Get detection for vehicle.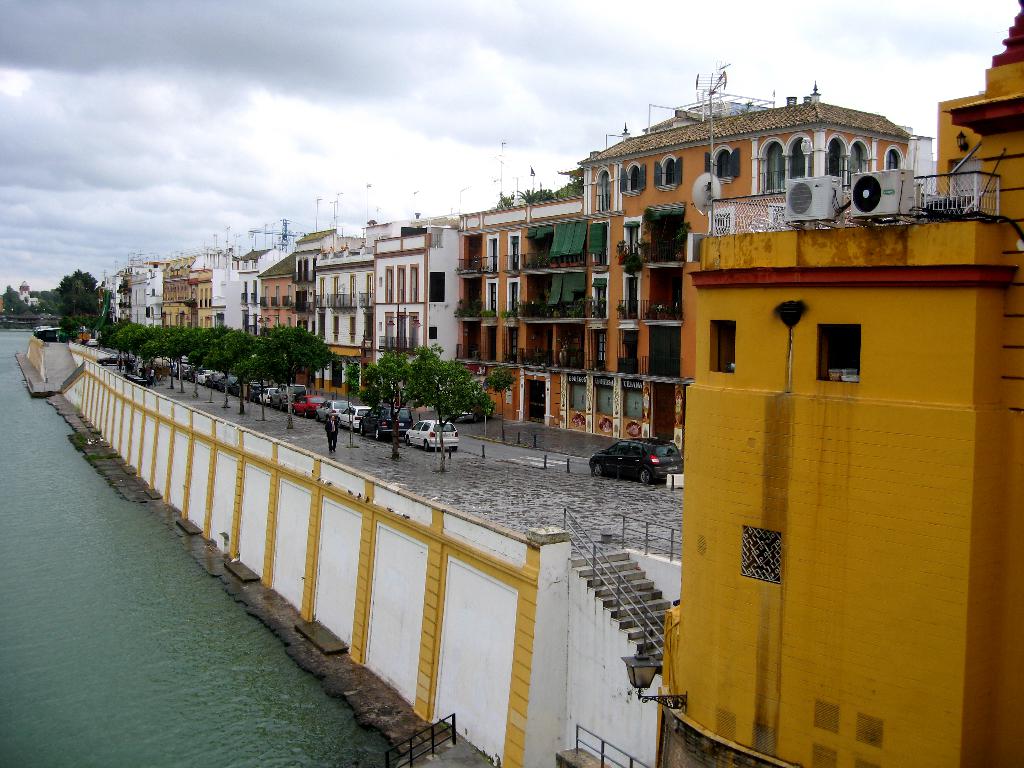
Detection: (left=589, top=435, right=685, bottom=487).
